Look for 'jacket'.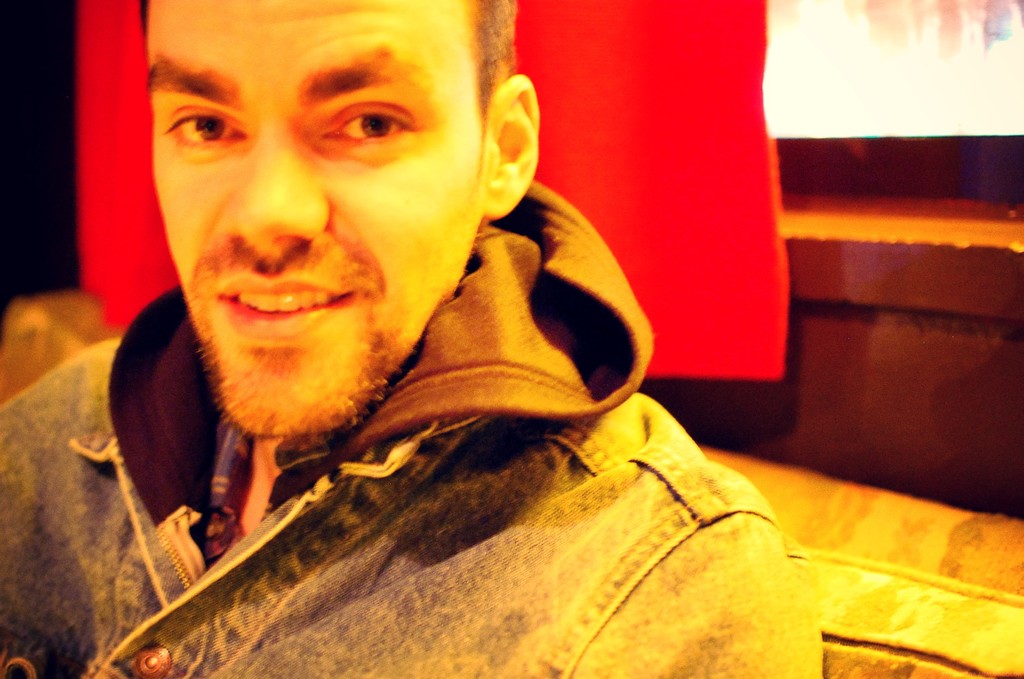
Found: (x1=1, y1=144, x2=835, y2=664).
